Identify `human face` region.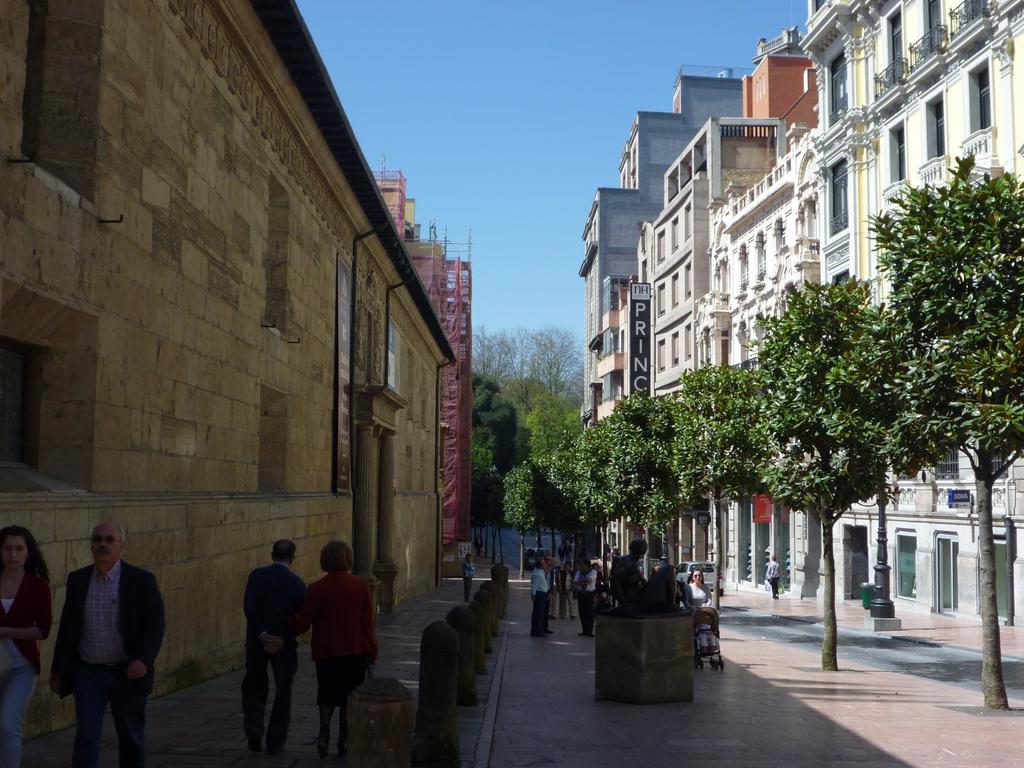
Region: 695:573:700:579.
